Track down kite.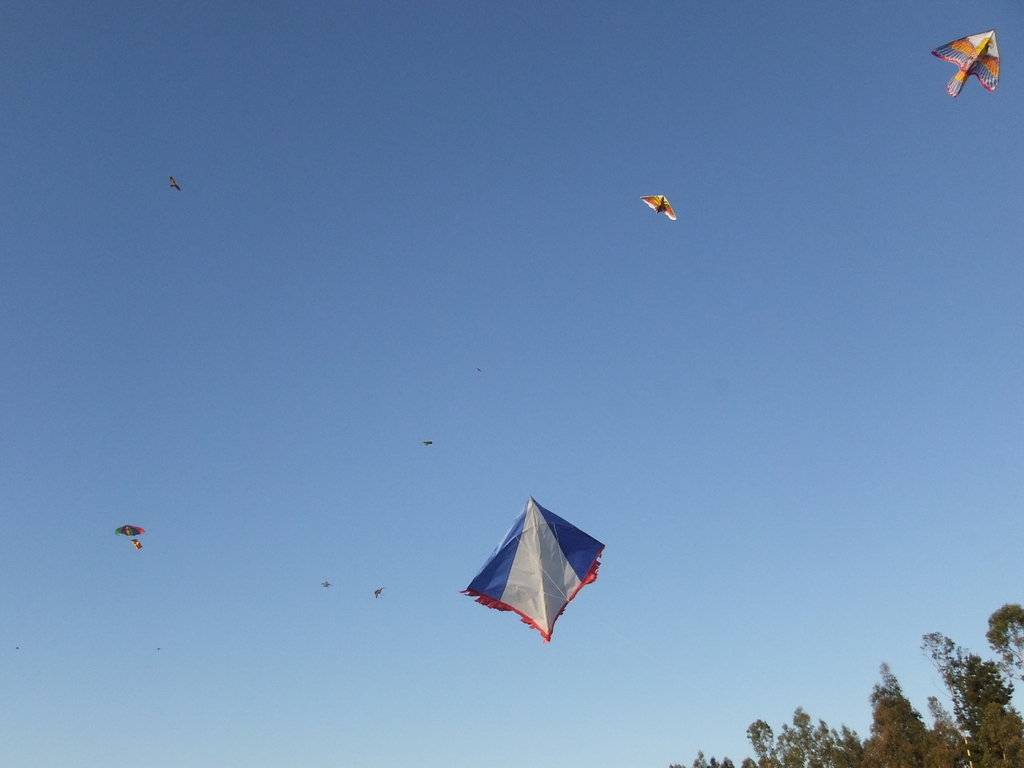
Tracked to <box>636,193,680,222</box>.
